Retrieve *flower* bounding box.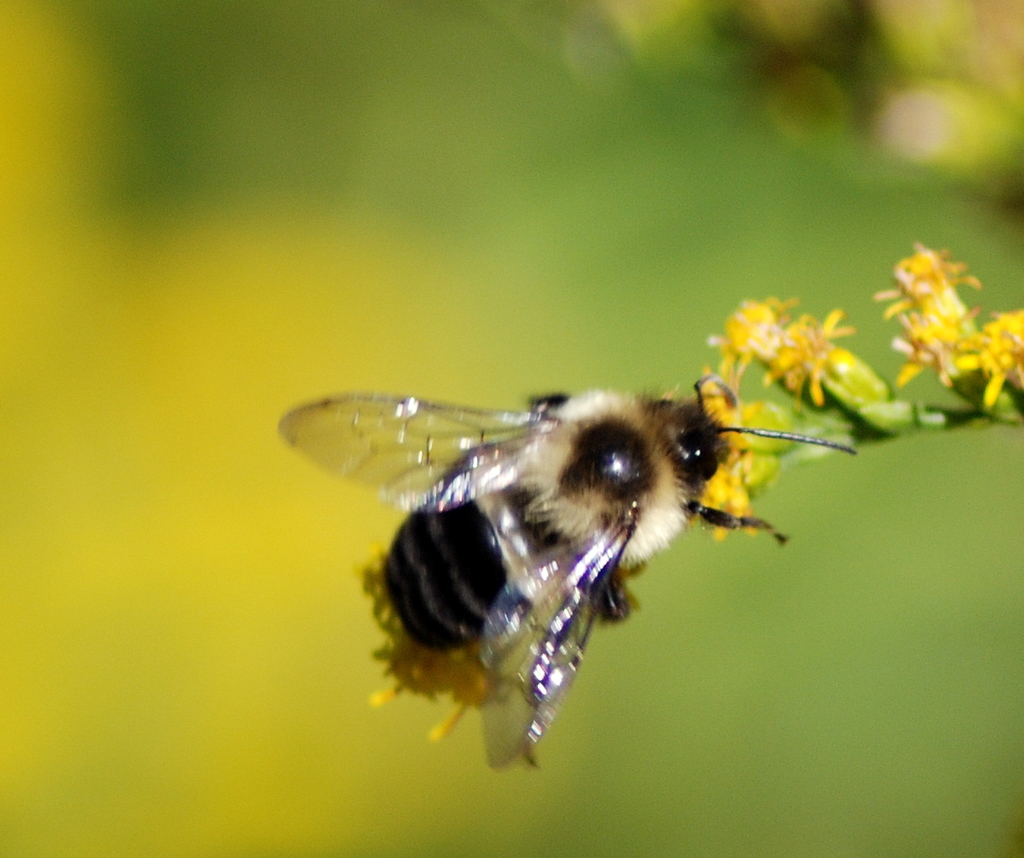
Bounding box: bbox(893, 309, 1010, 415).
